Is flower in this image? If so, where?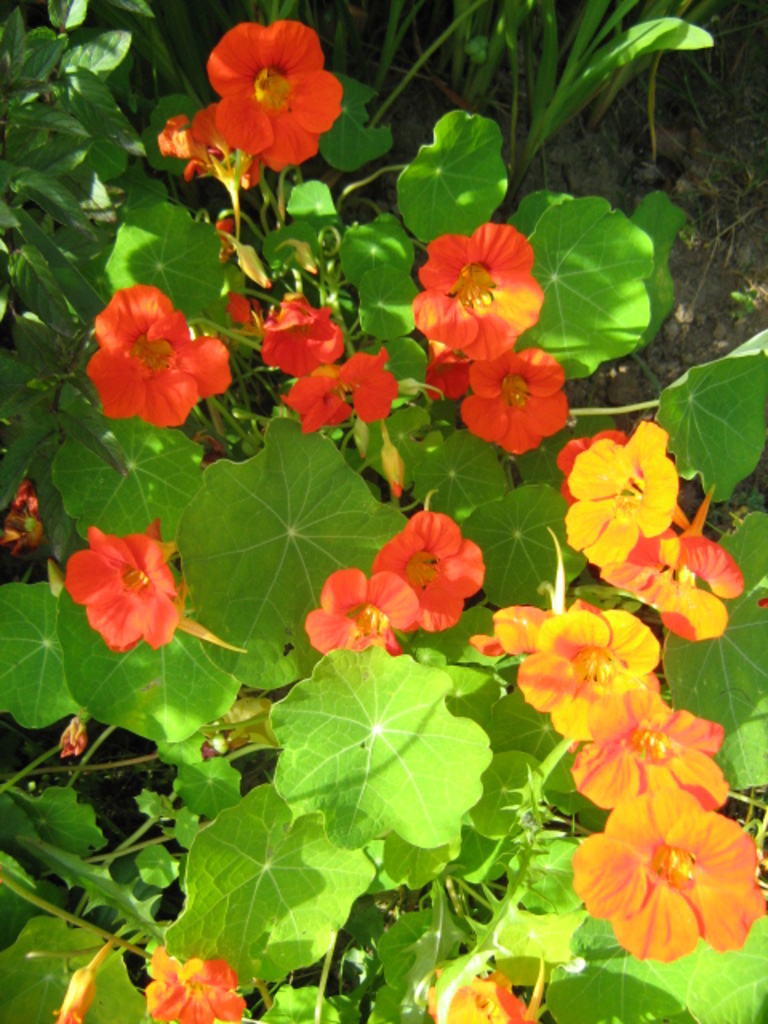
Yes, at bbox(363, 509, 486, 630).
